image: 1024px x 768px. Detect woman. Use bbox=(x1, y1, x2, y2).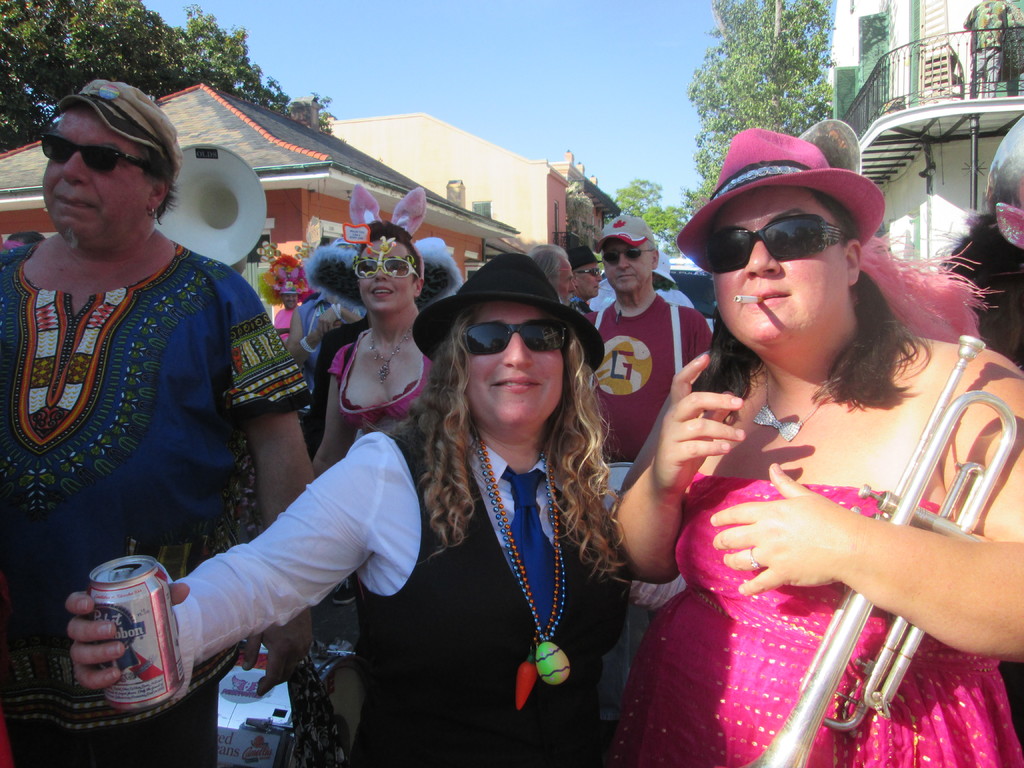
bbox=(308, 184, 443, 484).
